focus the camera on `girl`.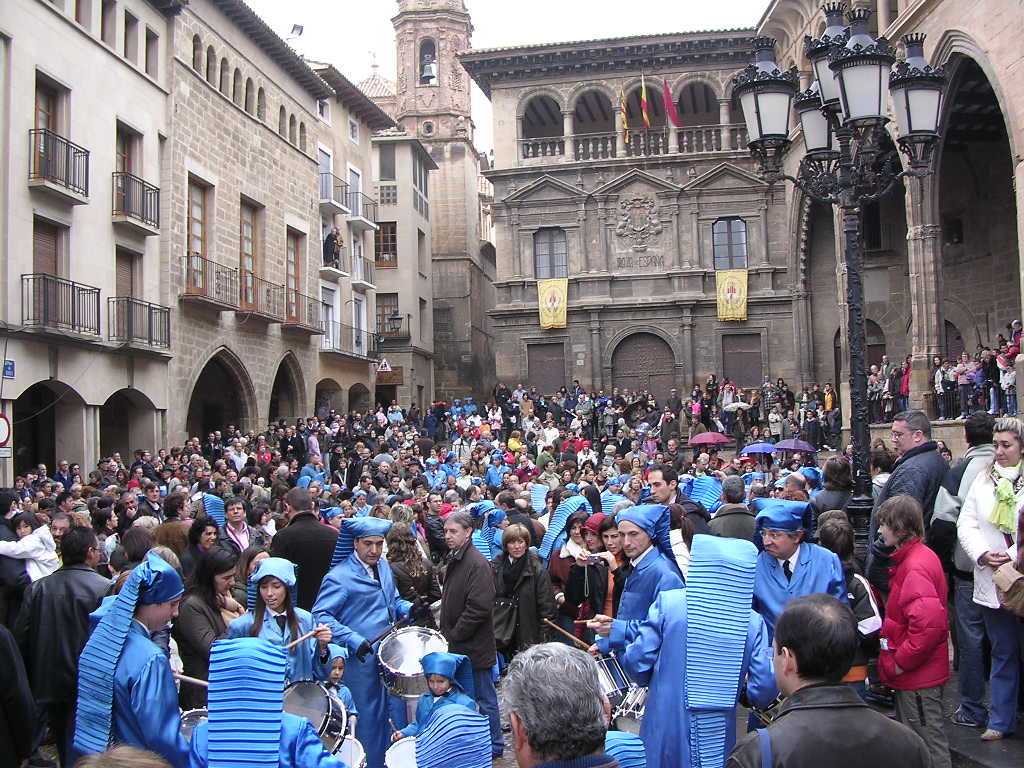
Focus region: <region>391, 651, 478, 741</region>.
